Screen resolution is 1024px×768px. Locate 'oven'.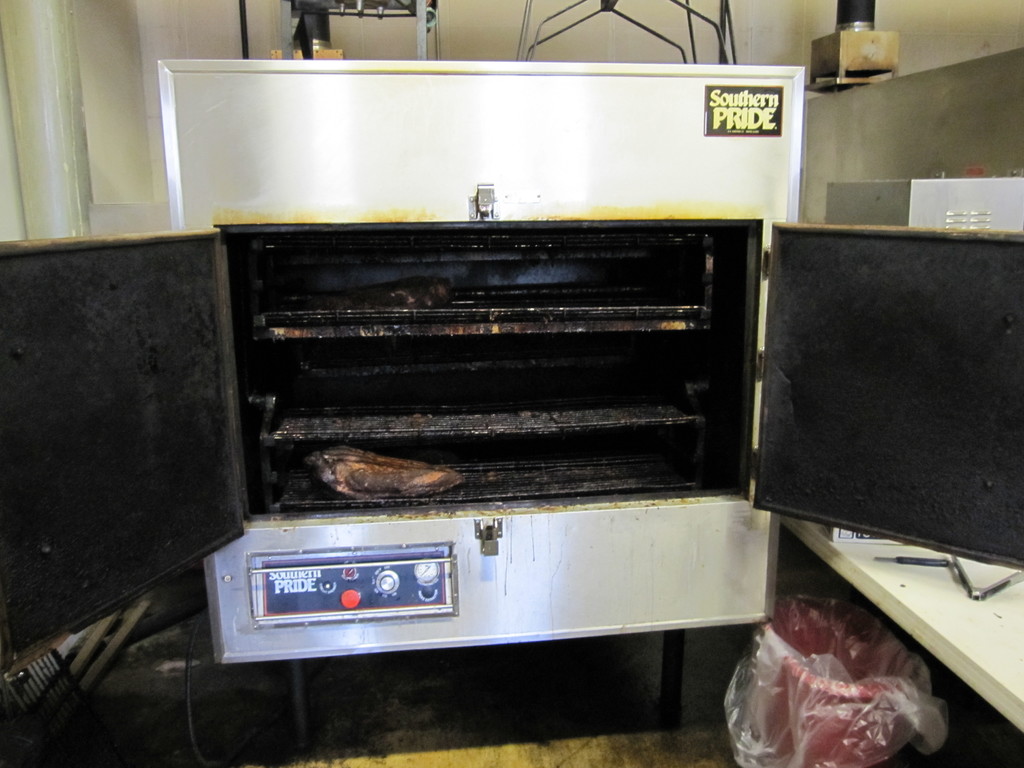
<region>0, 63, 1023, 662</region>.
